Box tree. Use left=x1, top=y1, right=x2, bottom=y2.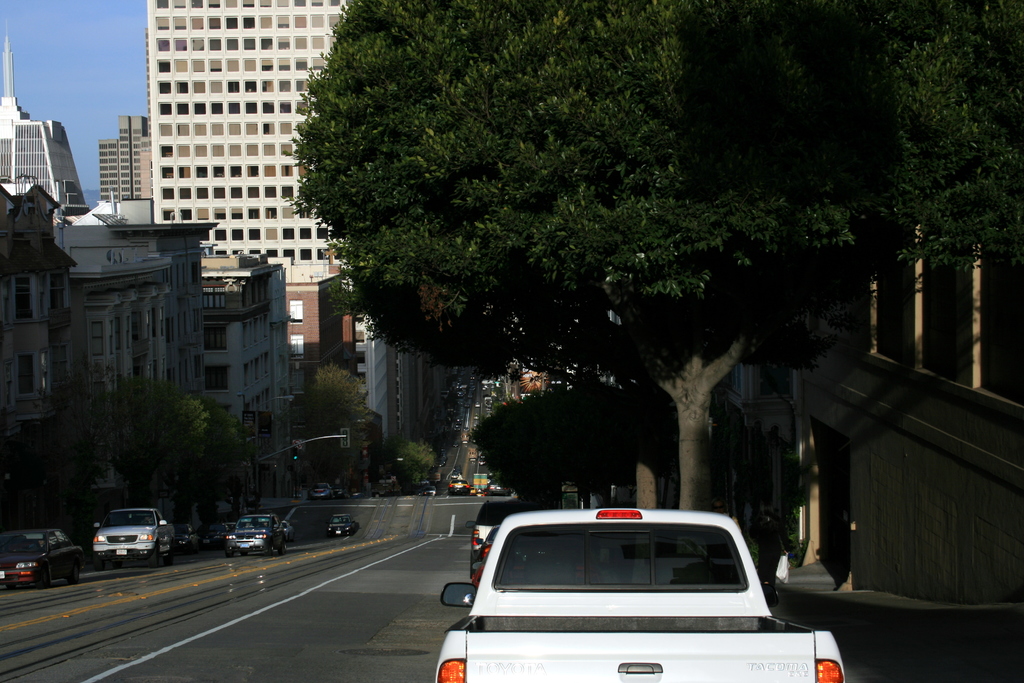
left=386, top=439, right=448, bottom=478.
